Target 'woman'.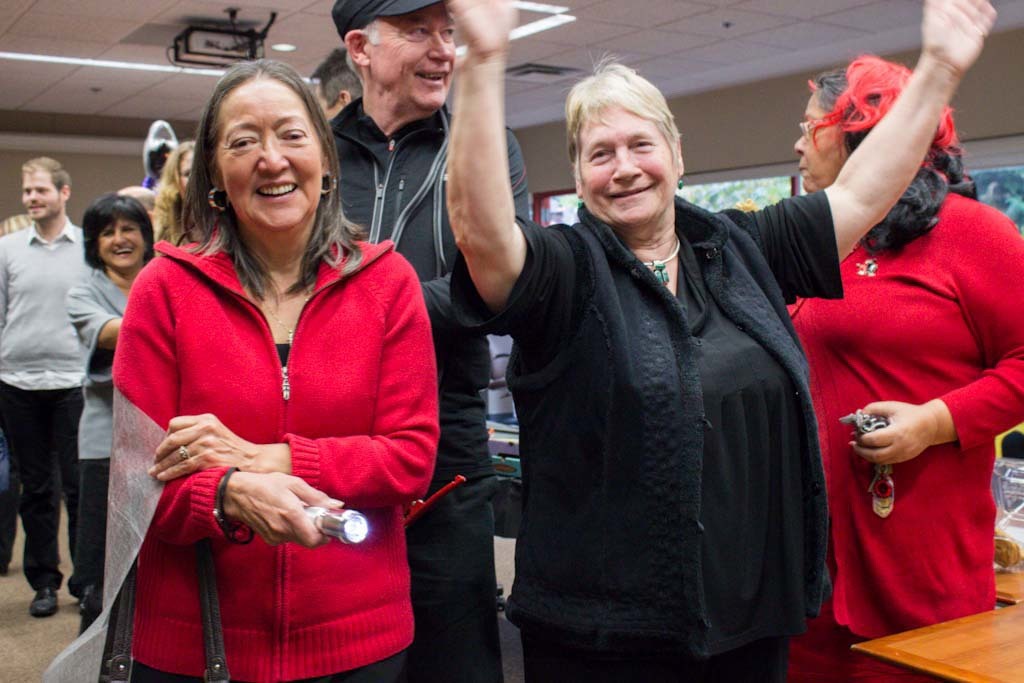
Target region: 59 188 163 621.
